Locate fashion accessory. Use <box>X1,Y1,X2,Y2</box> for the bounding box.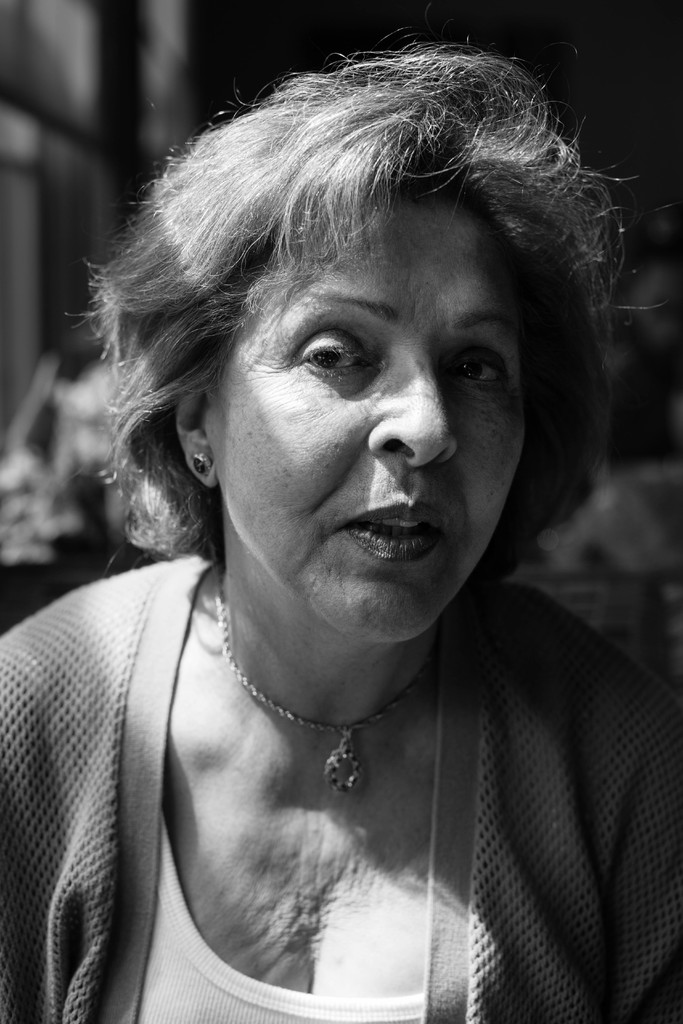
<box>213,580,436,792</box>.
